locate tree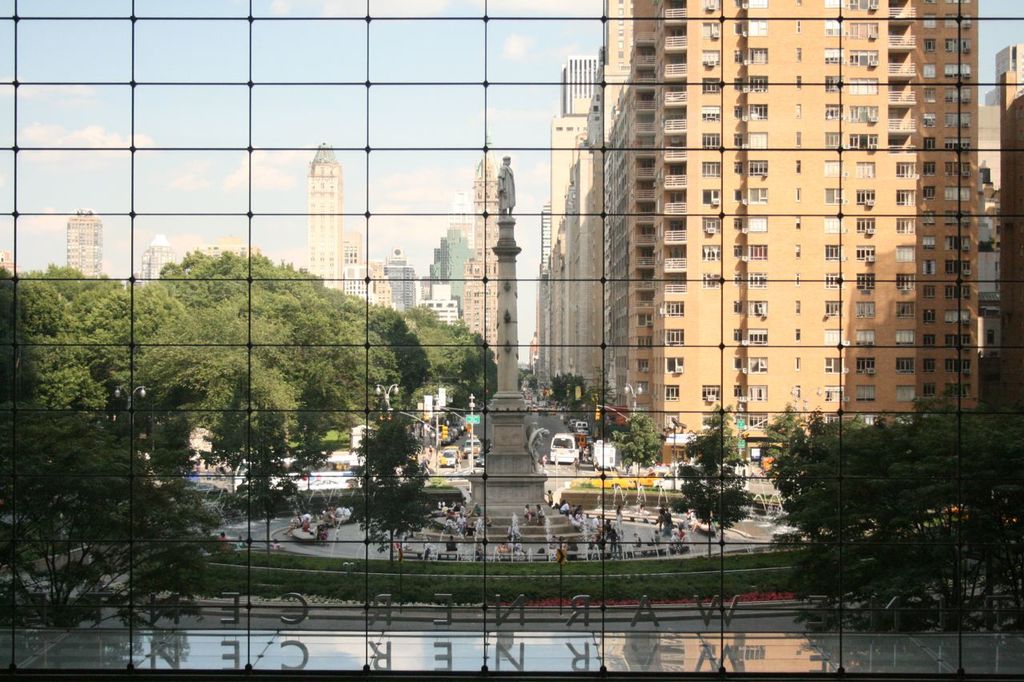
[612, 412, 655, 467]
